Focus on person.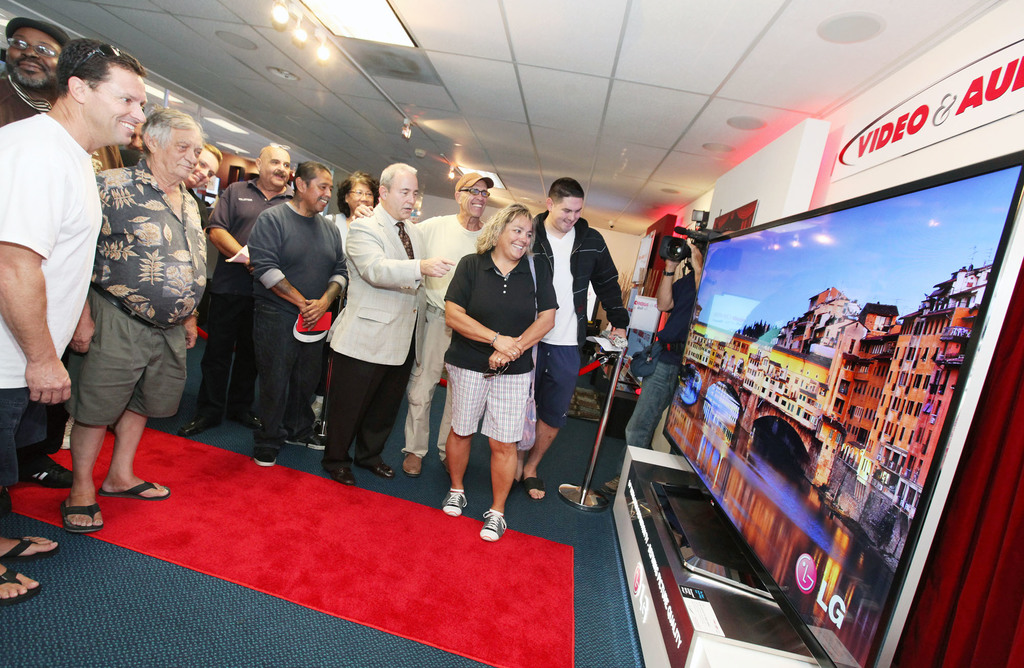
Focused at {"left": 321, "top": 157, "right": 454, "bottom": 489}.
